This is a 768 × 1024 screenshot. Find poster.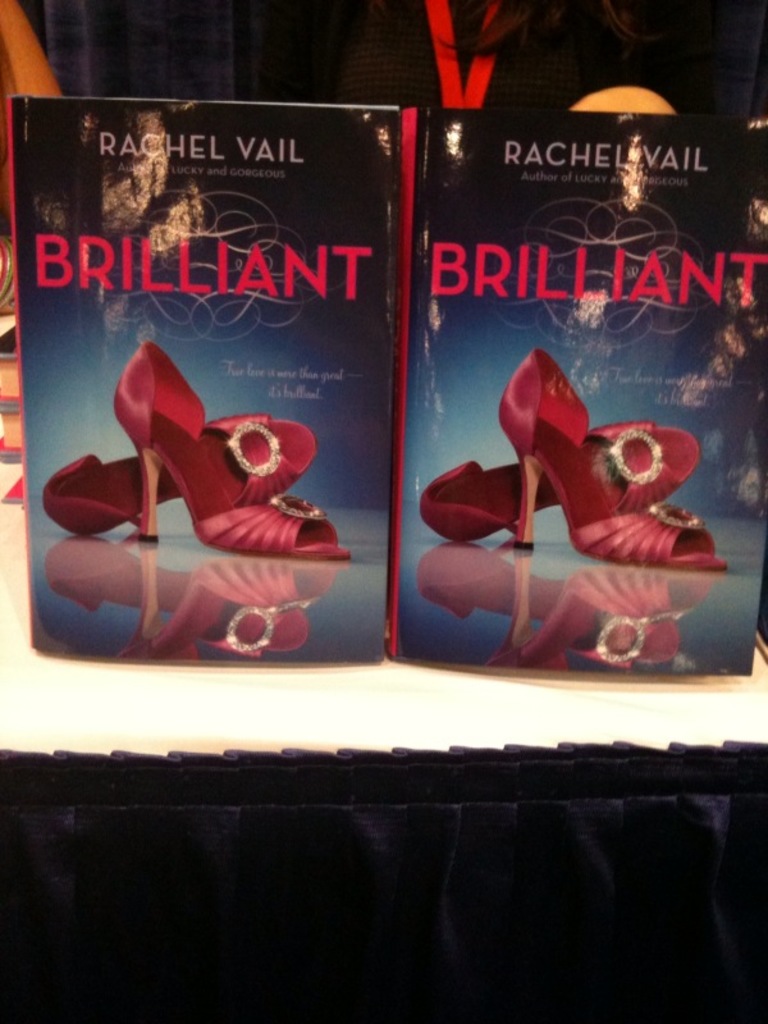
Bounding box: BBox(388, 105, 767, 675).
